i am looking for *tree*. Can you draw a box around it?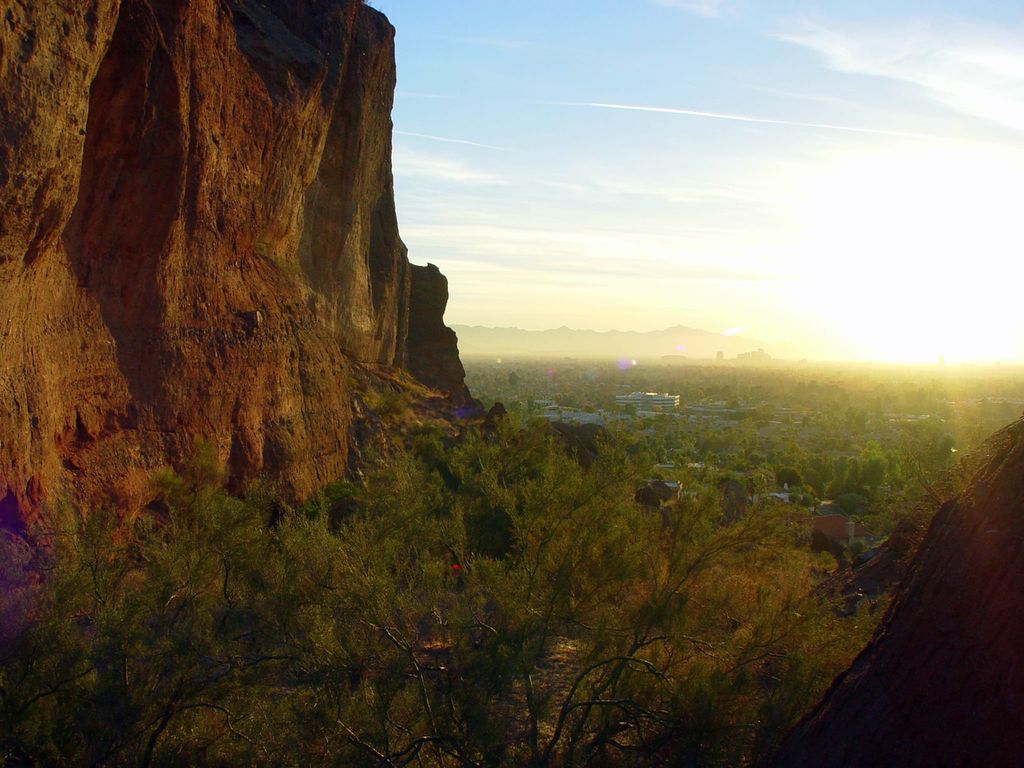
Sure, the bounding box is x1=305, y1=420, x2=780, y2=767.
